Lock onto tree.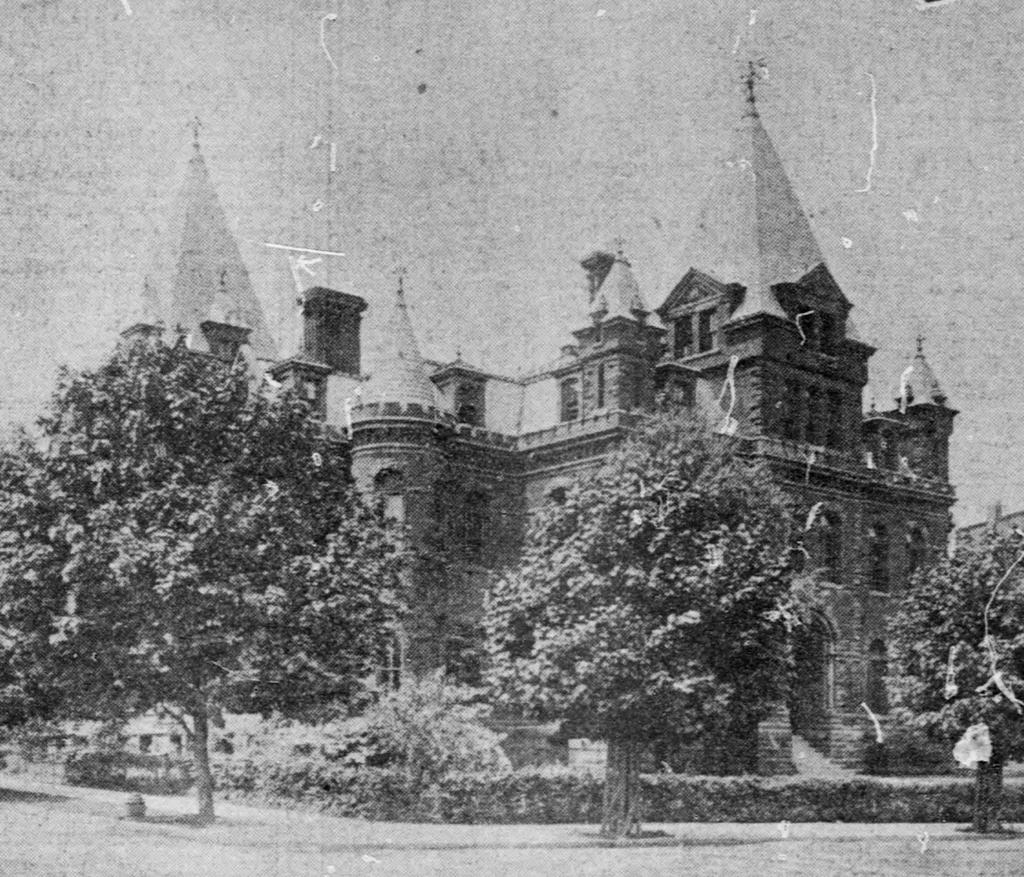
Locked: bbox=(883, 515, 1023, 830).
